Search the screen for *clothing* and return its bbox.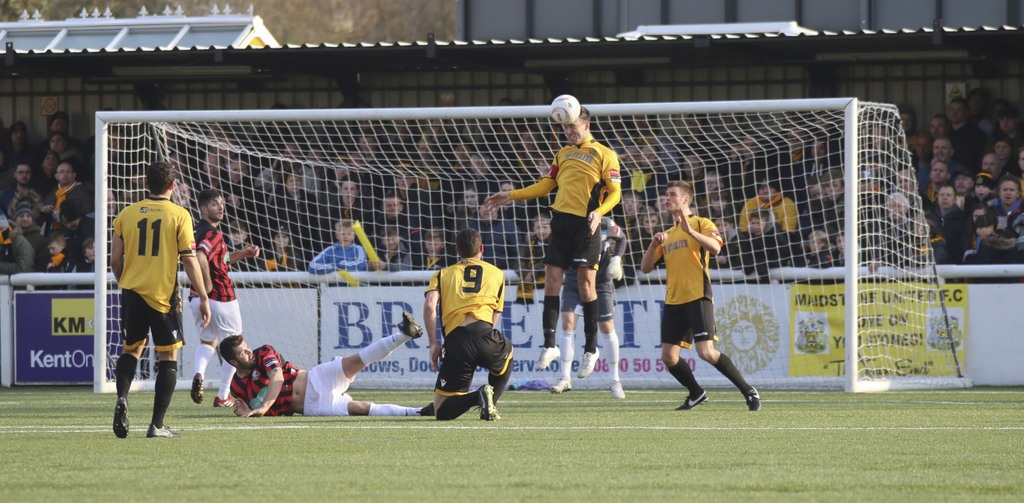
Found: 731,192,801,245.
